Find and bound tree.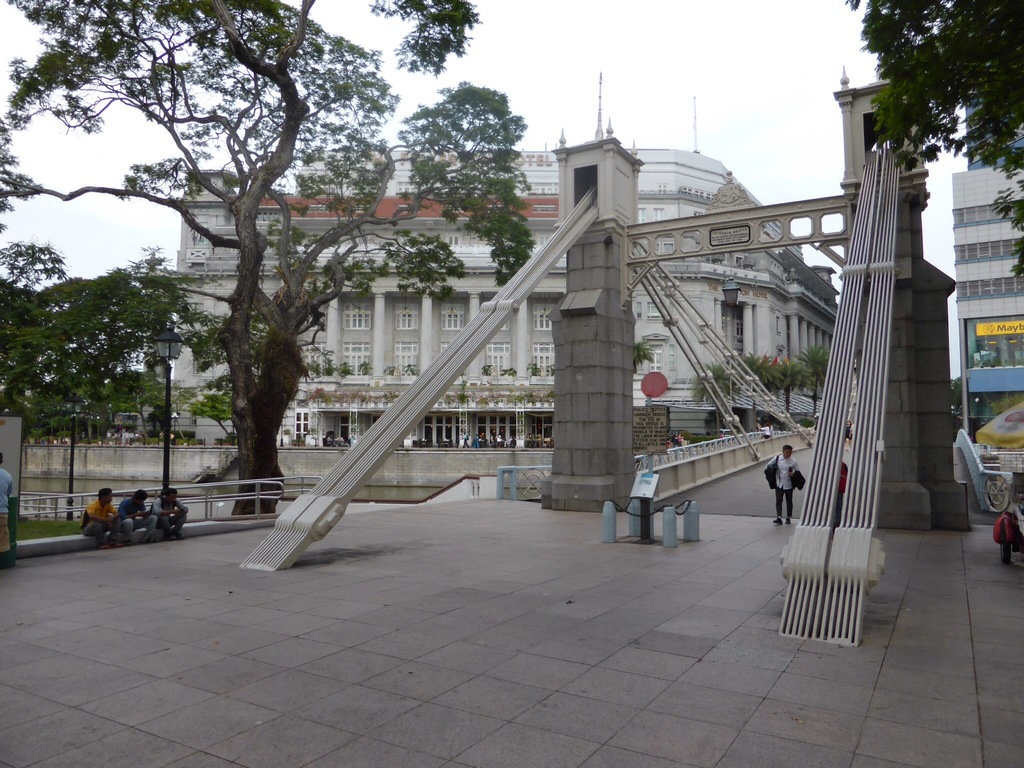
Bound: (left=846, top=0, right=1023, bottom=286).
